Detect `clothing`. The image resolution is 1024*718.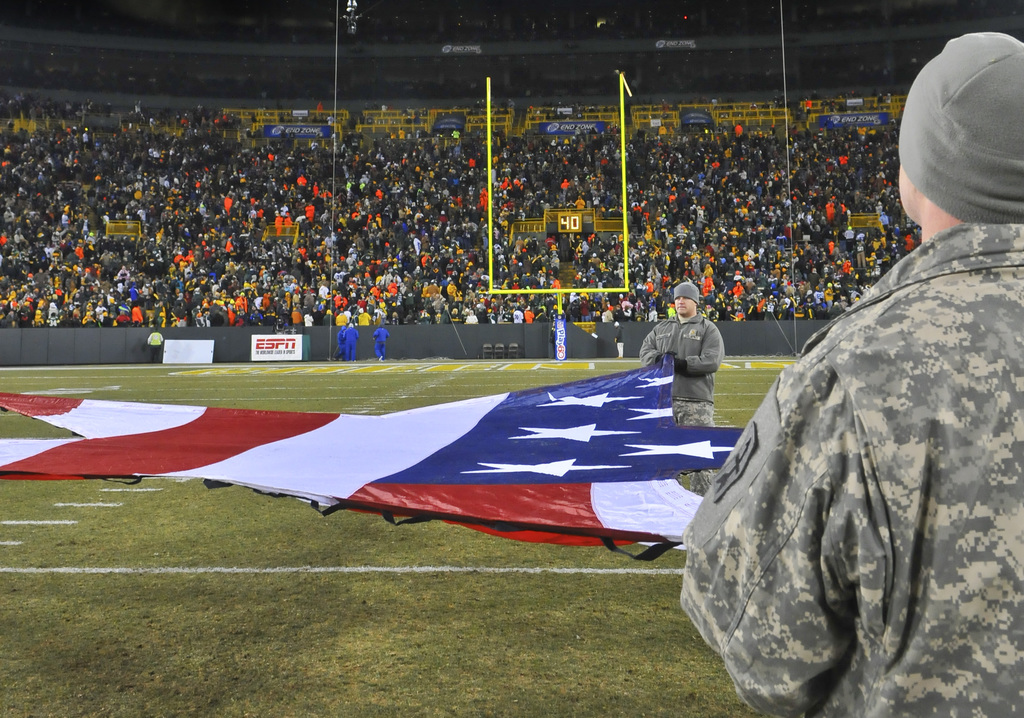
195:291:201:302.
